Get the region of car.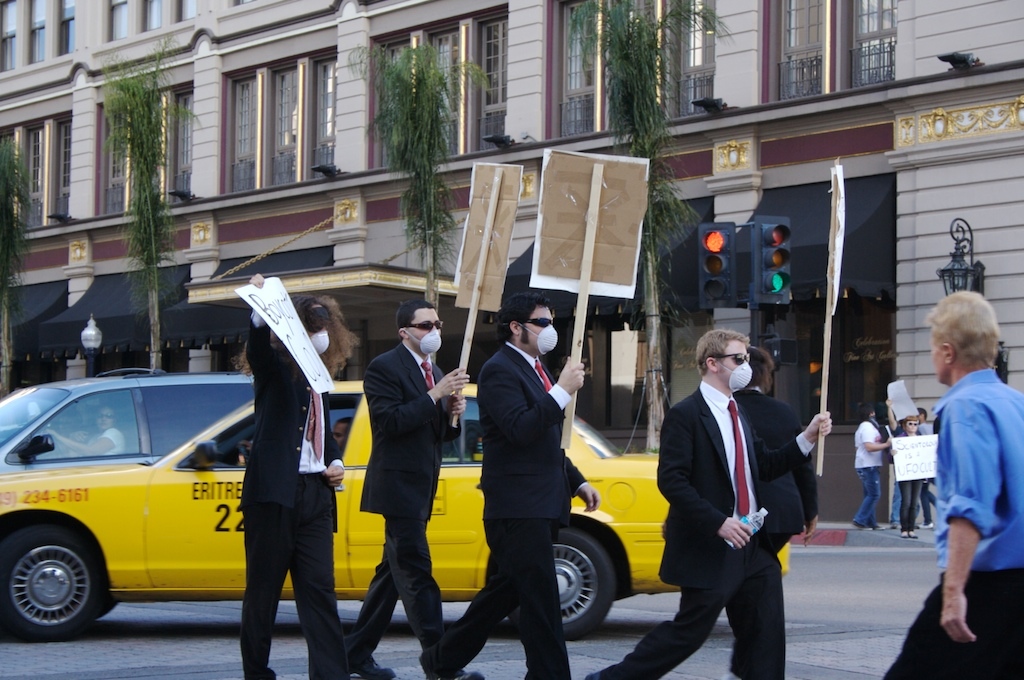
rect(0, 377, 790, 637).
